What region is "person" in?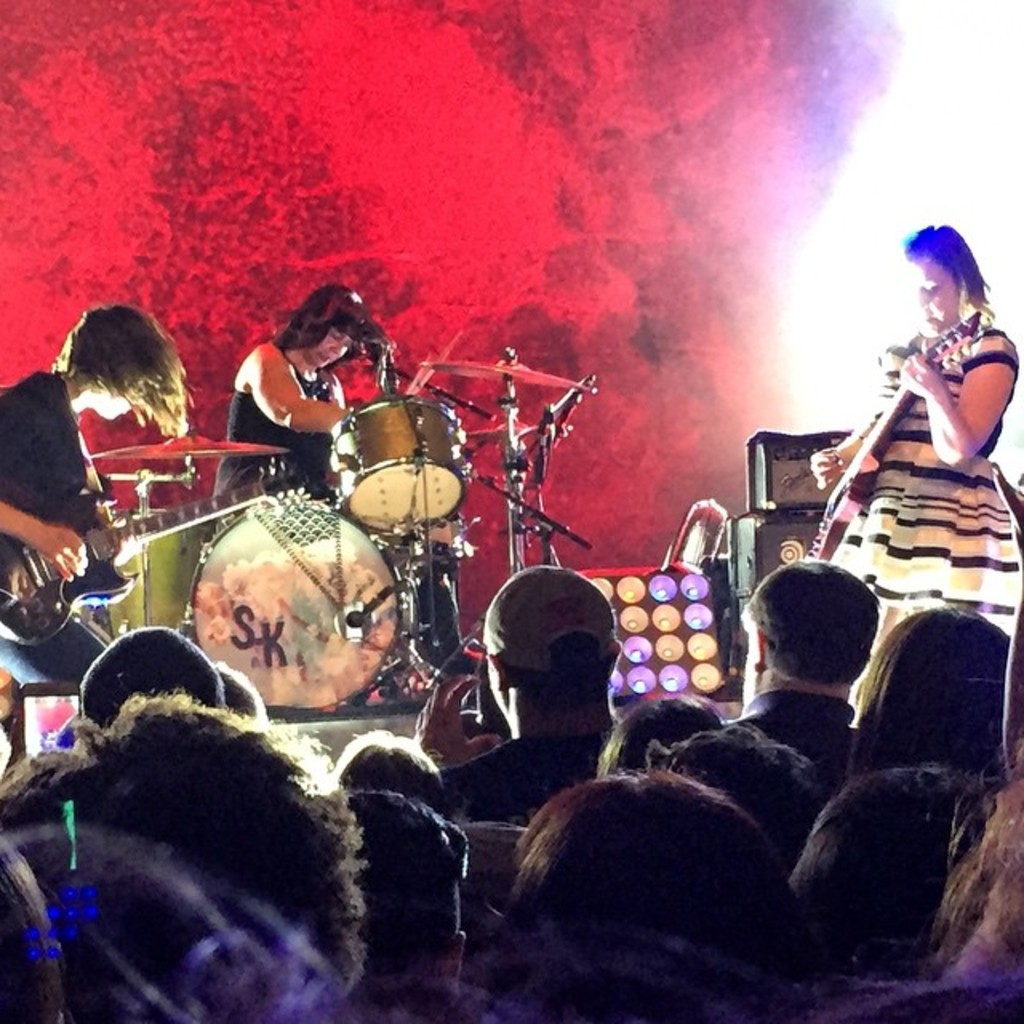
(194,285,360,502).
